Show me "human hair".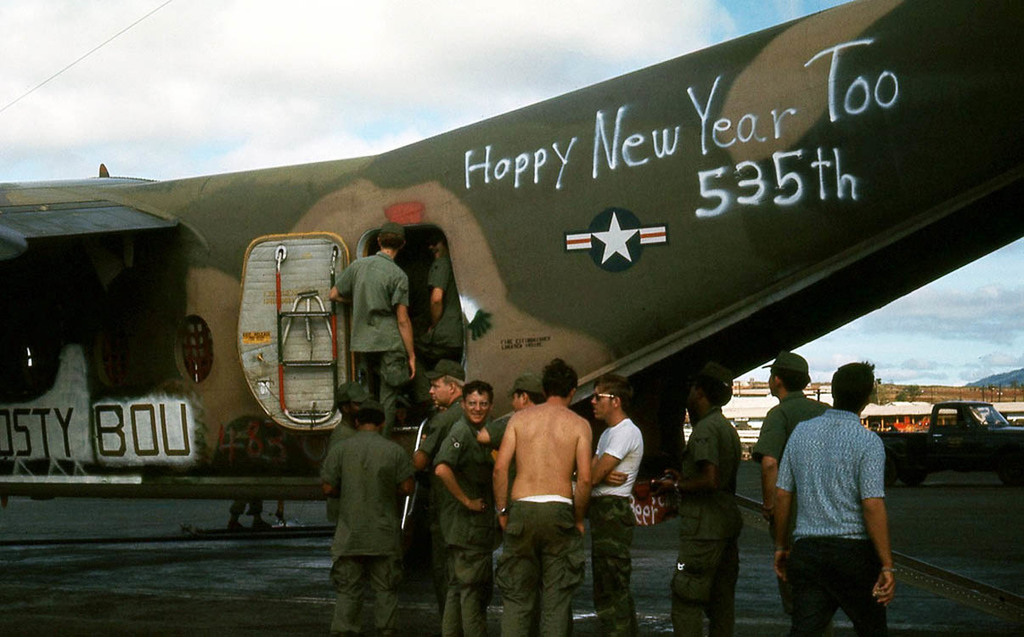
"human hair" is here: crop(771, 367, 813, 393).
